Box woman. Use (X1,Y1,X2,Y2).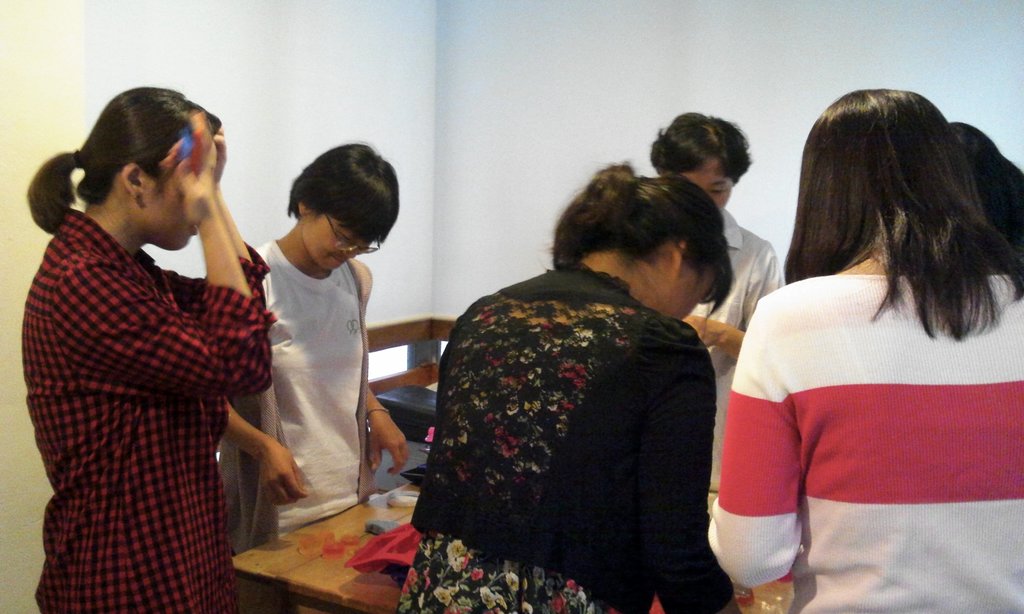
(6,76,284,613).
